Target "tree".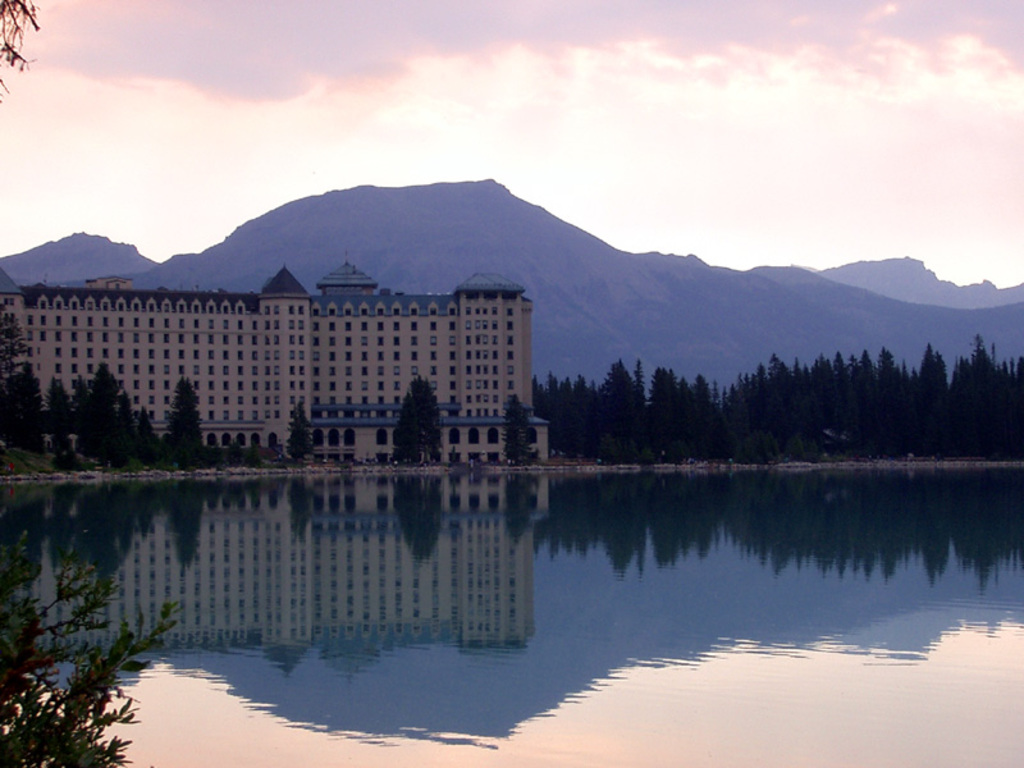
Target region: bbox=[283, 410, 315, 460].
